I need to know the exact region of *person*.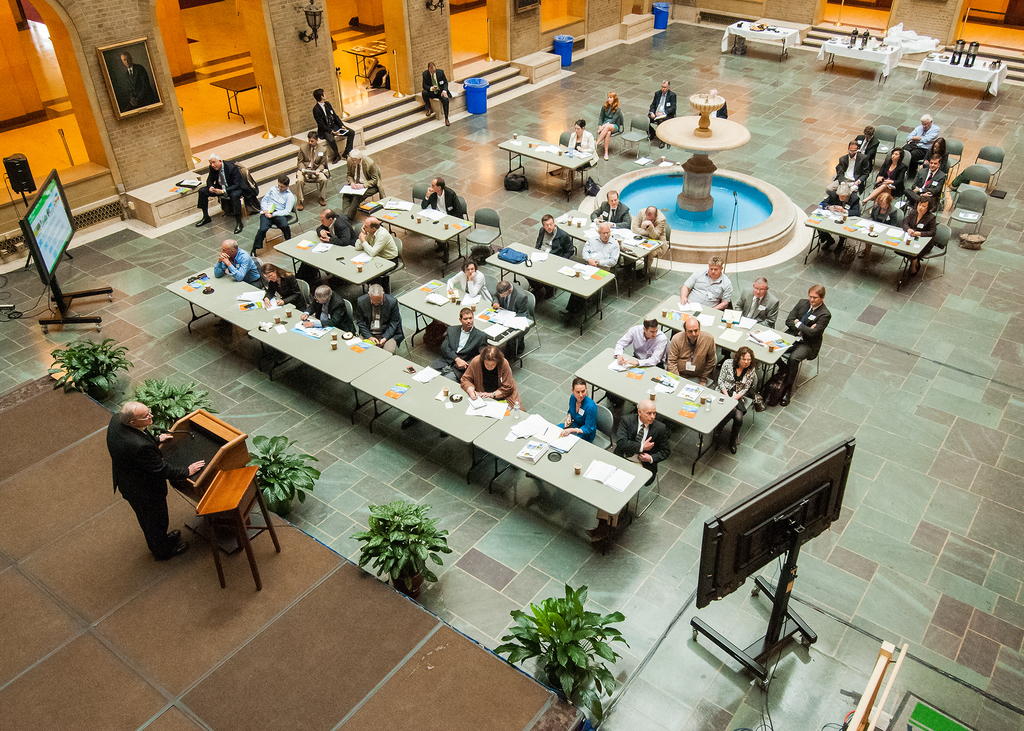
Region: bbox(320, 92, 358, 170).
